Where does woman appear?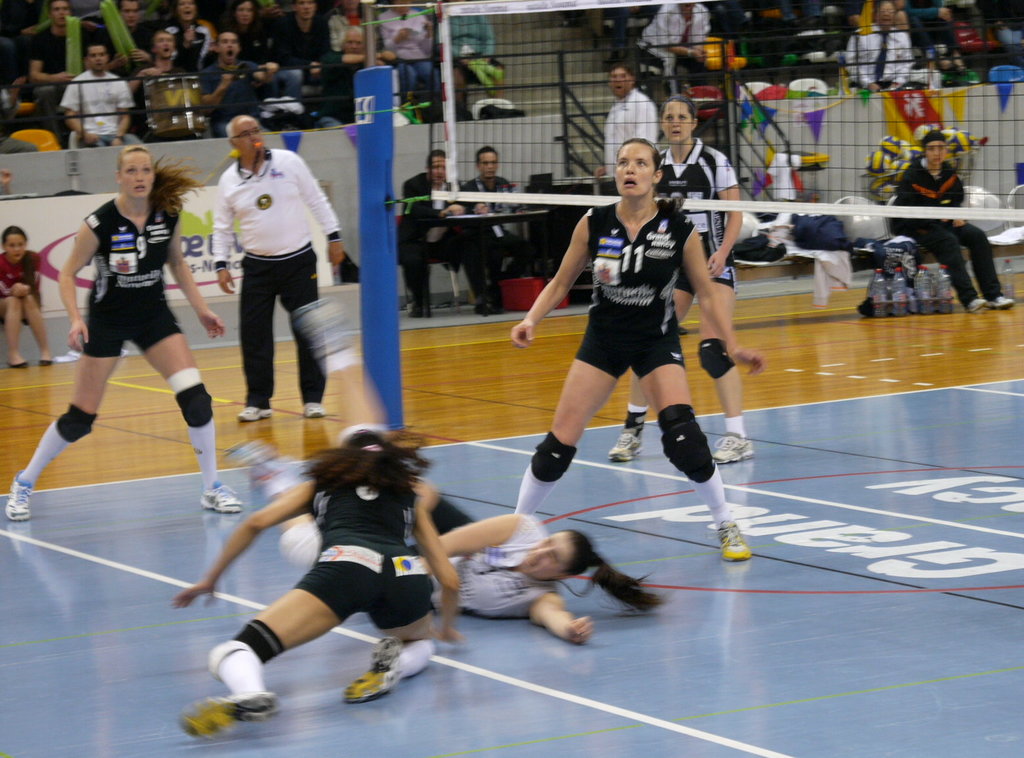
Appears at {"left": 0, "top": 224, "right": 55, "bottom": 370}.
